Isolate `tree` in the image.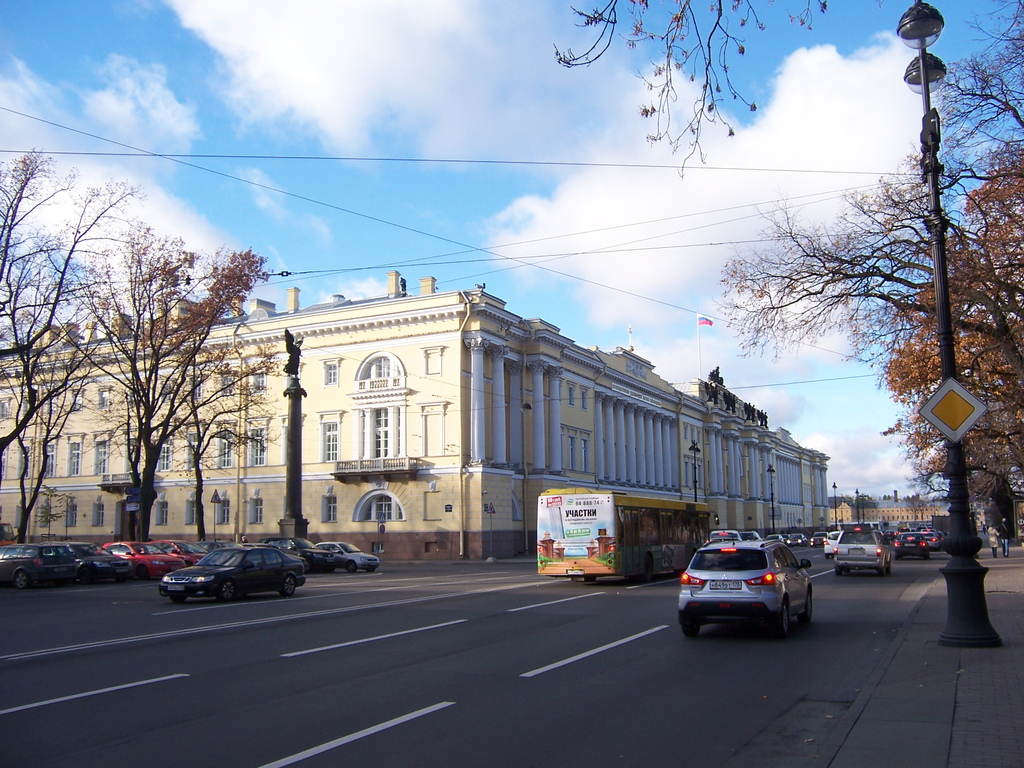
Isolated region: <bbox>976, 376, 1023, 567</bbox>.
